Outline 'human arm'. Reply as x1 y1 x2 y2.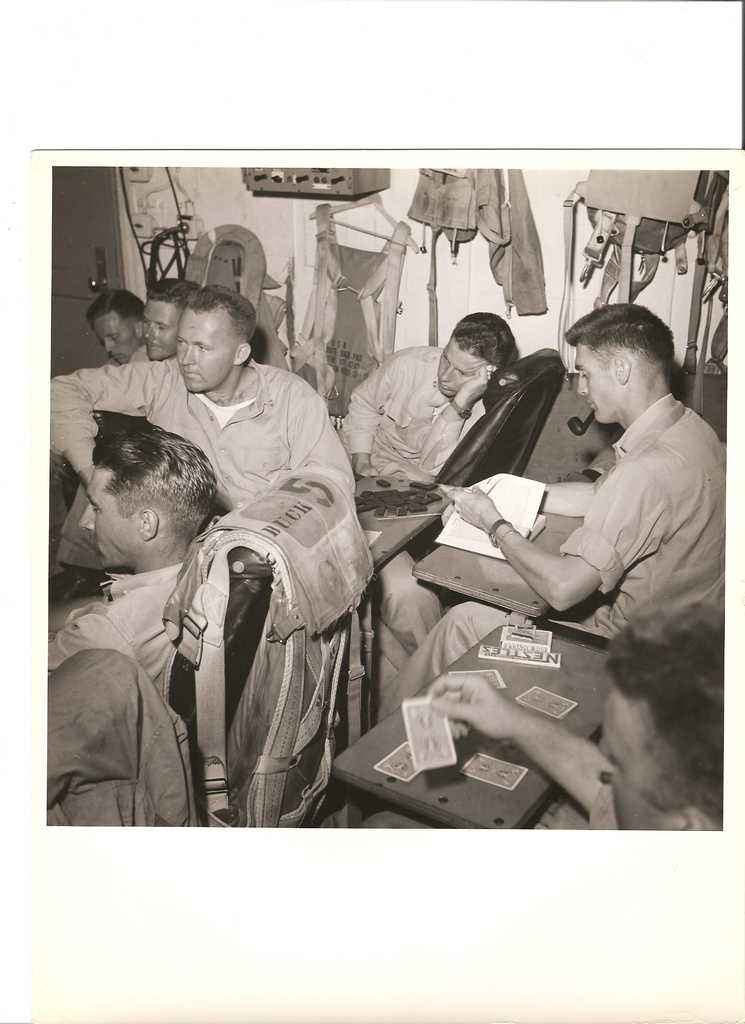
341 344 379 476.
